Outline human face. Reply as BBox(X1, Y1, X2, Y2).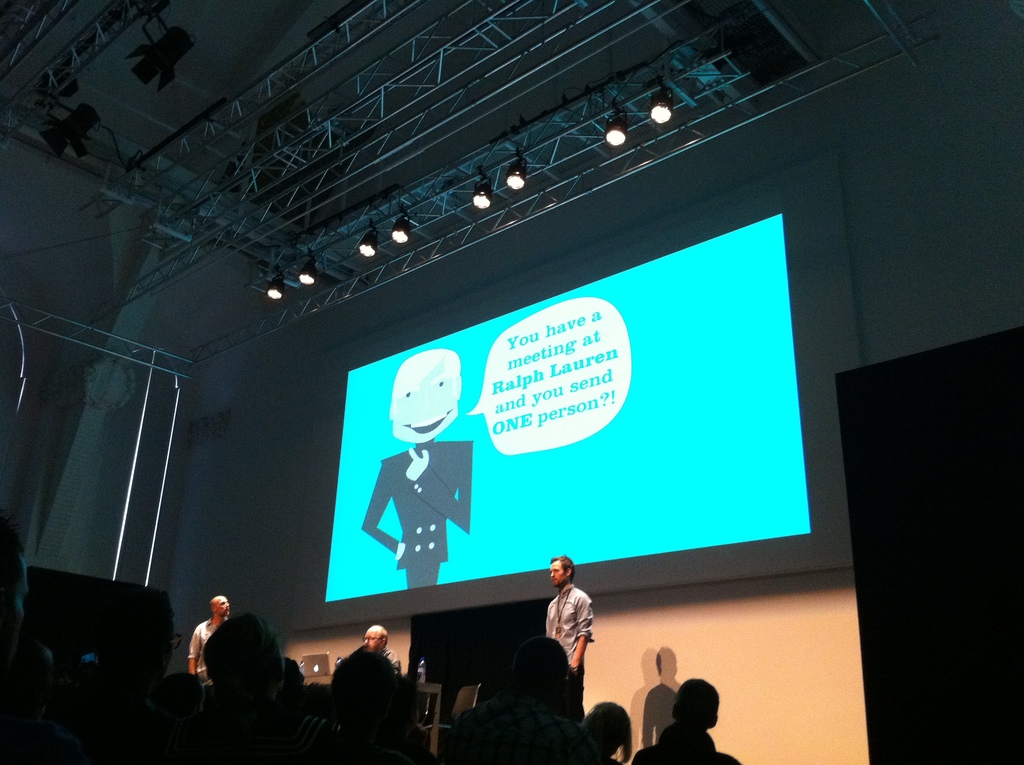
BBox(366, 627, 380, 647).
